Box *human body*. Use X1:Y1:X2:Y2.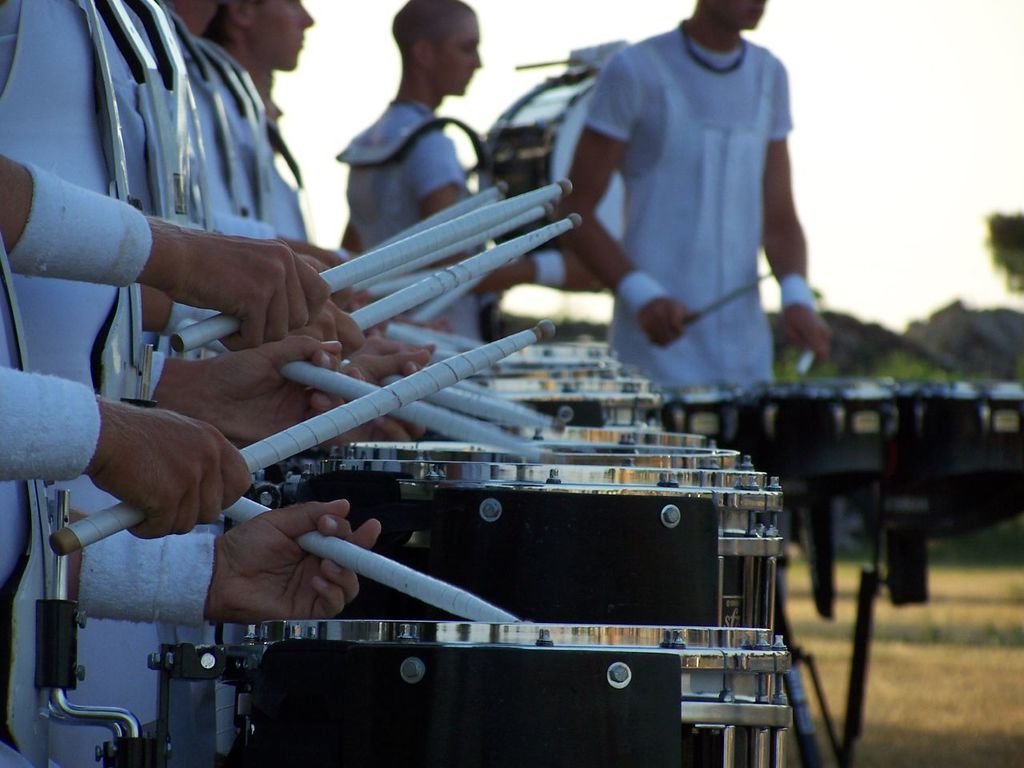
528:0:826:437.
